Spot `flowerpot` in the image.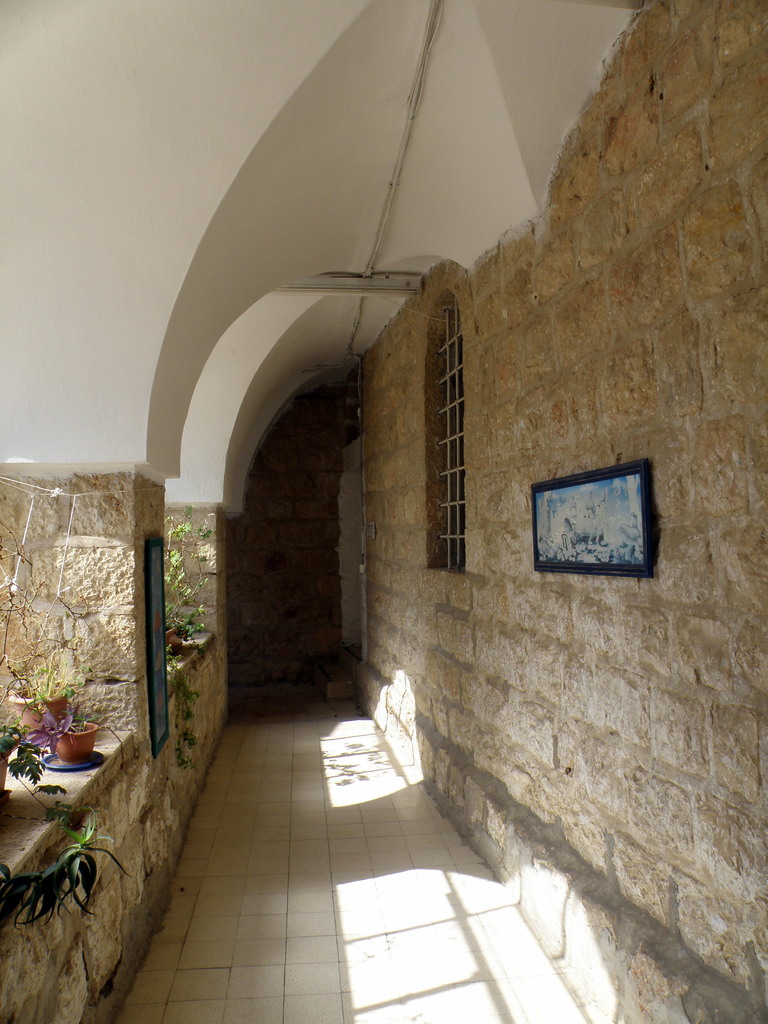
`flowerpot` found at x1=2 y1=679 x2=67 y2=758.
